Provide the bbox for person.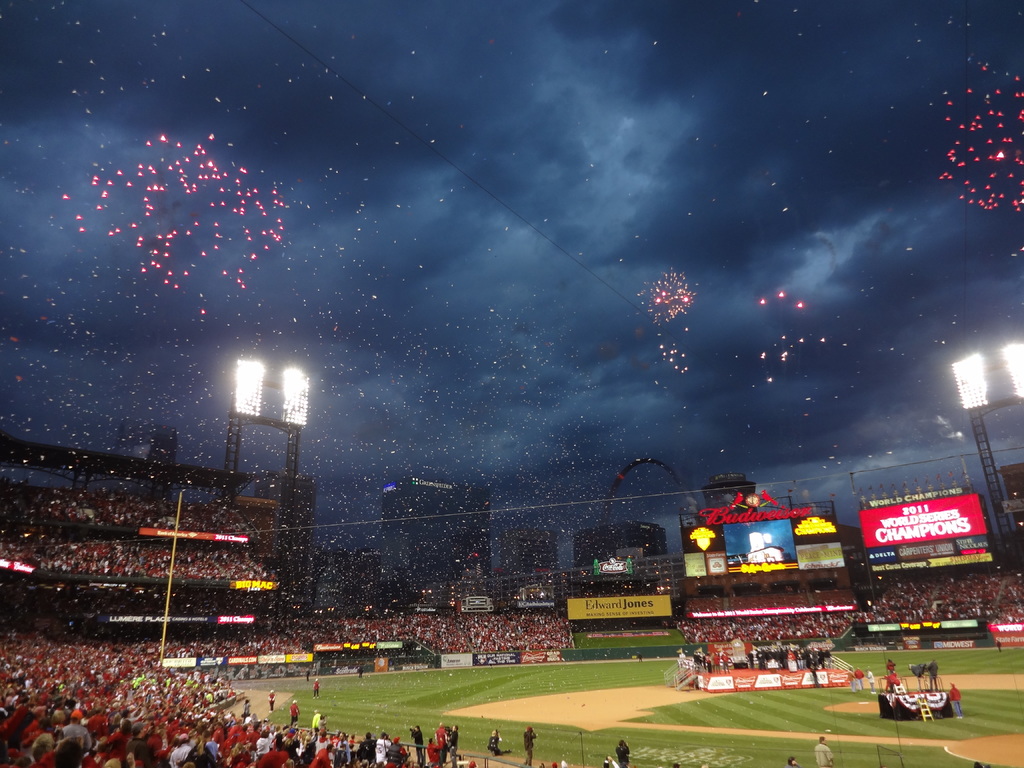
x1=813, y1=741, x2=836, y2=767.
